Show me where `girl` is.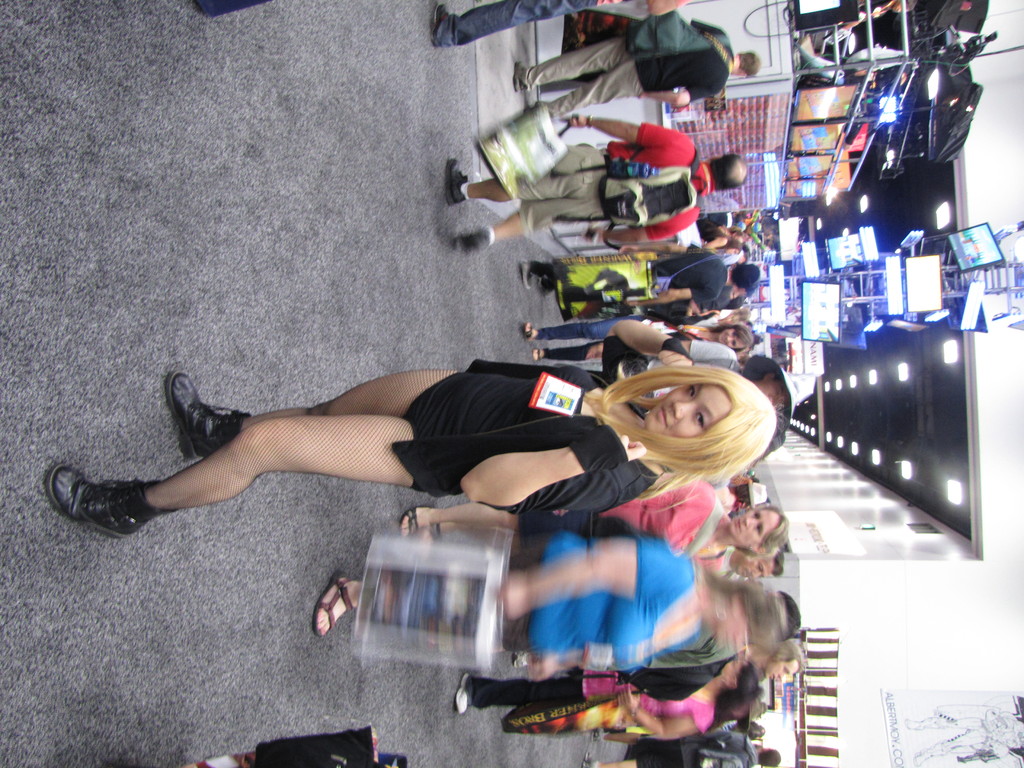
`girl` is at pyautogui.locateOnScreen(48, 356, 774, 538).
